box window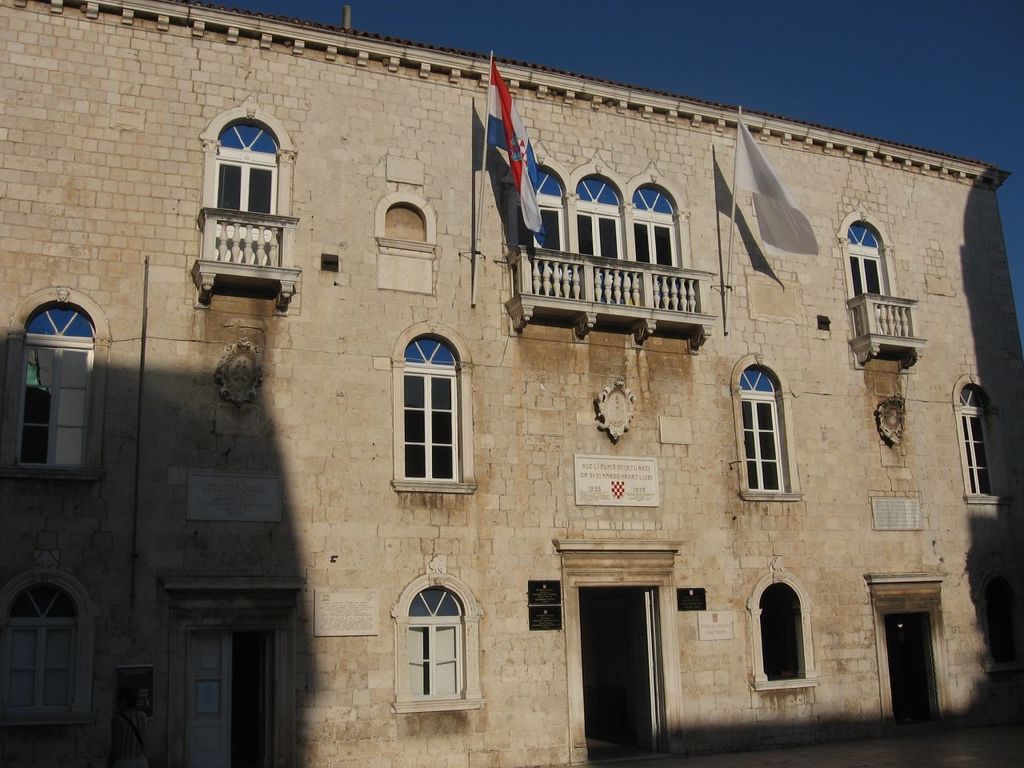
630,184,682,277
